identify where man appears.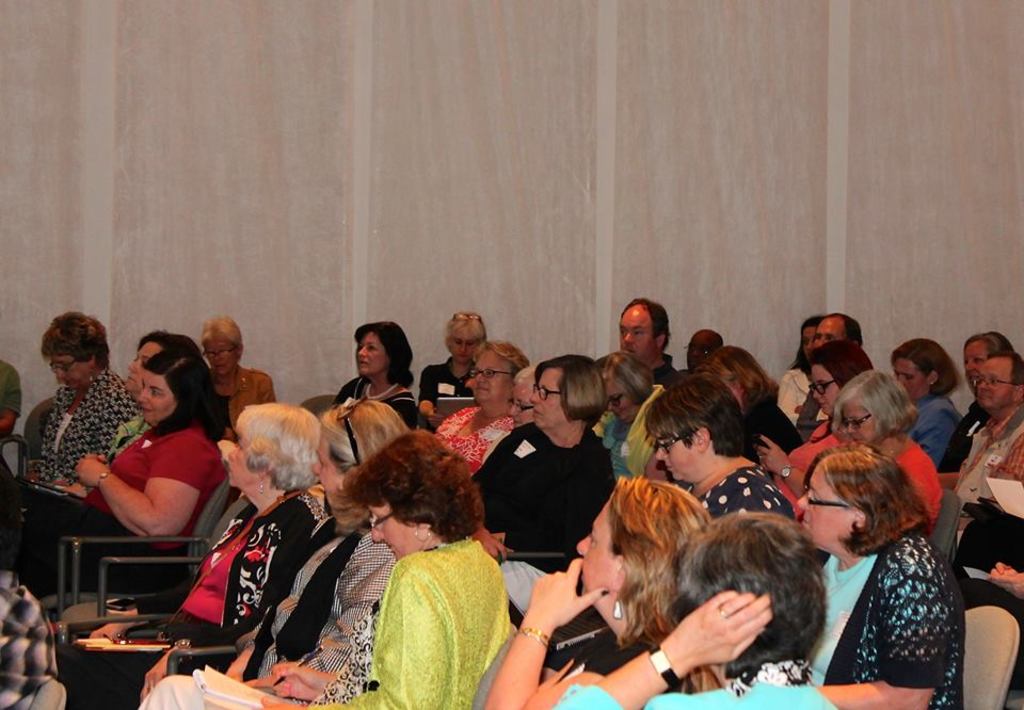
Appears at 794,310,867,443.
